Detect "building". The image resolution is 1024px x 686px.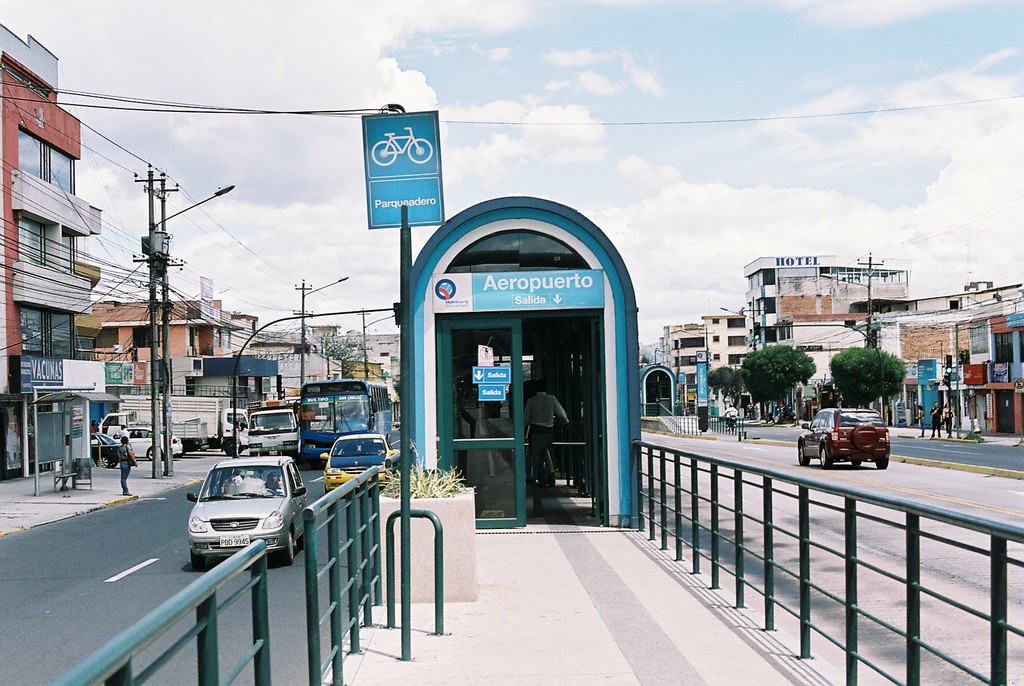
(x1=67, y1=297, x2=253, y2=373).
